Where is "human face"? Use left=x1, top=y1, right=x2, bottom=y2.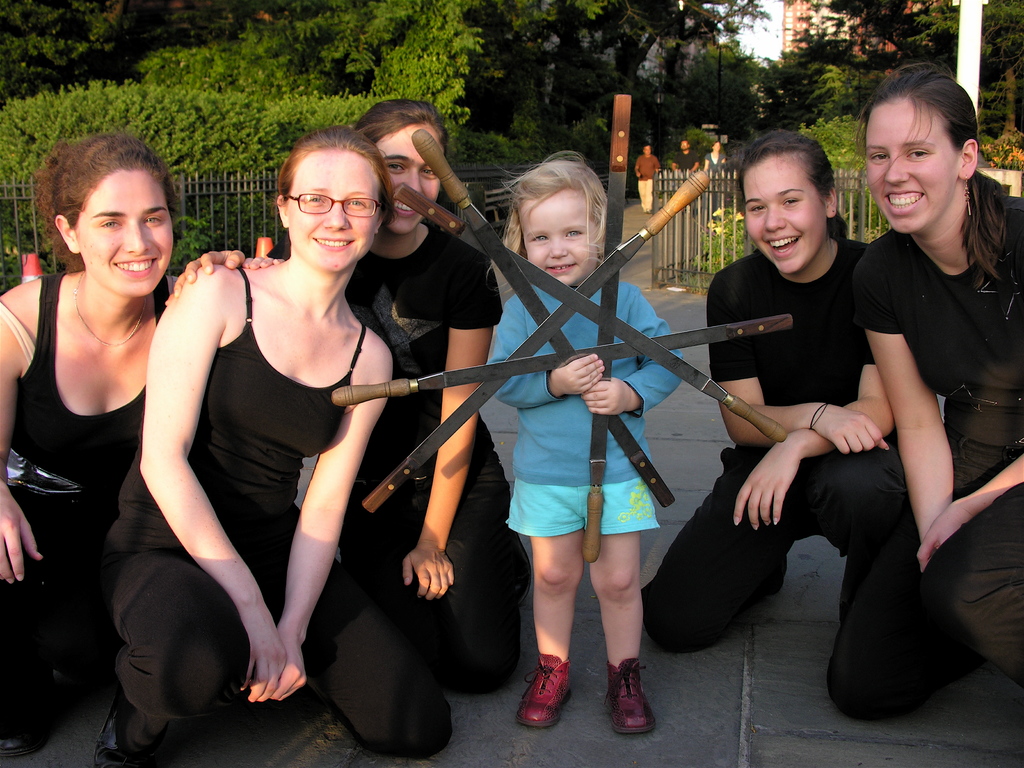
left=516, top=184, right=598, bottom=286.
